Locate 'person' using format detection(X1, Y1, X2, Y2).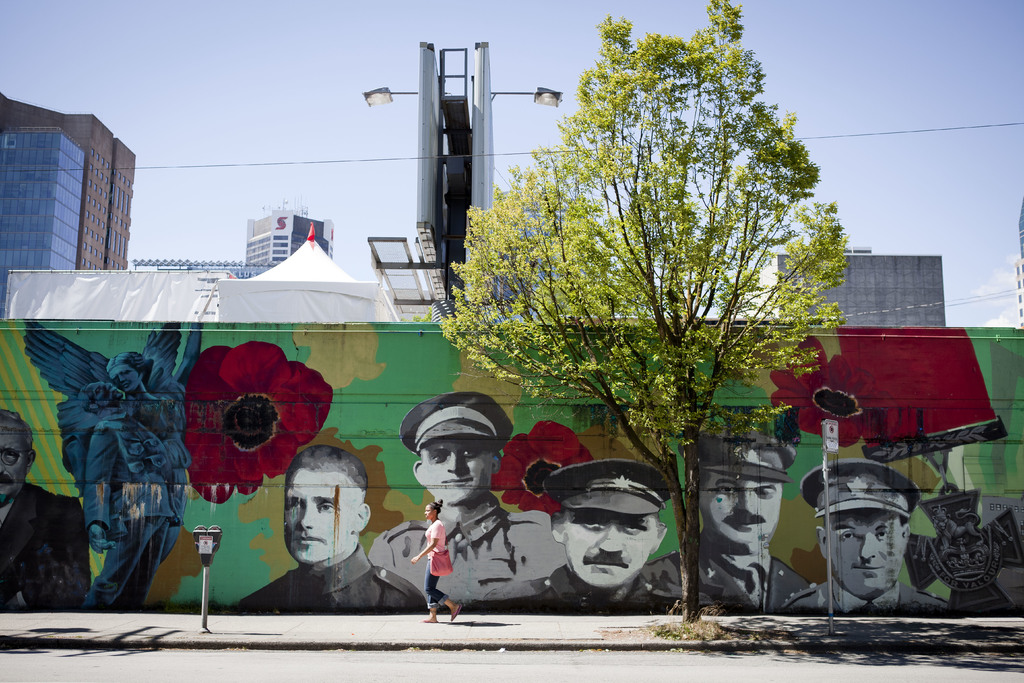
detection(481, 461, 723, 616).
